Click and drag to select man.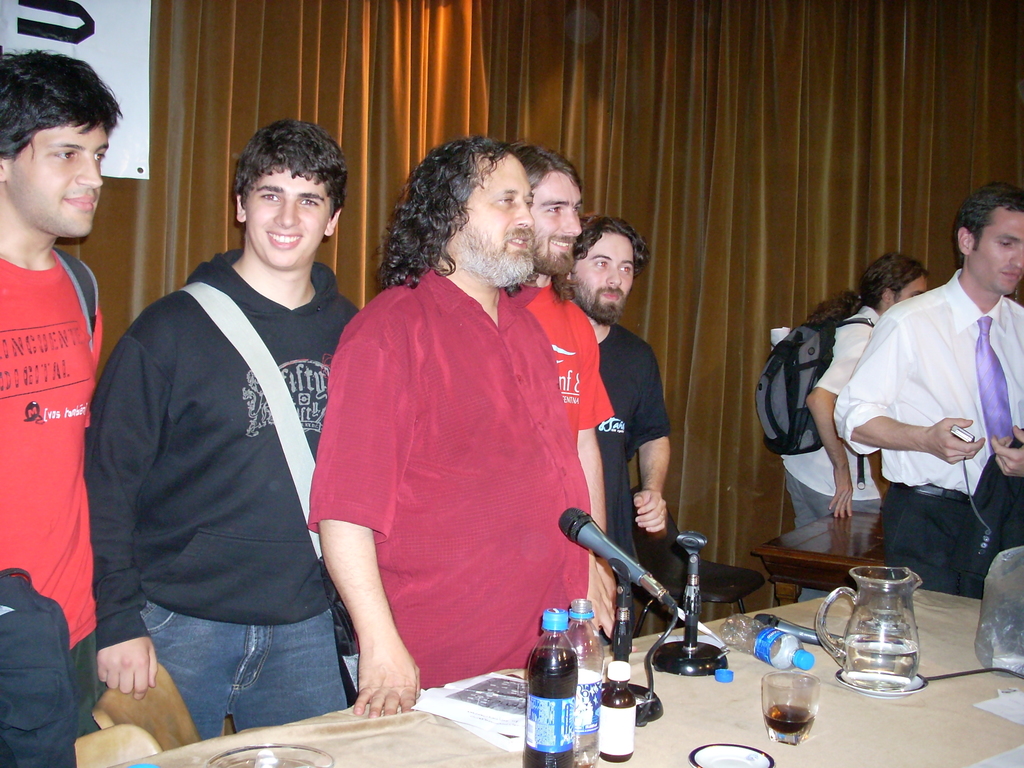
Selection: (left=82, top=96, right=378, bottom=746).
